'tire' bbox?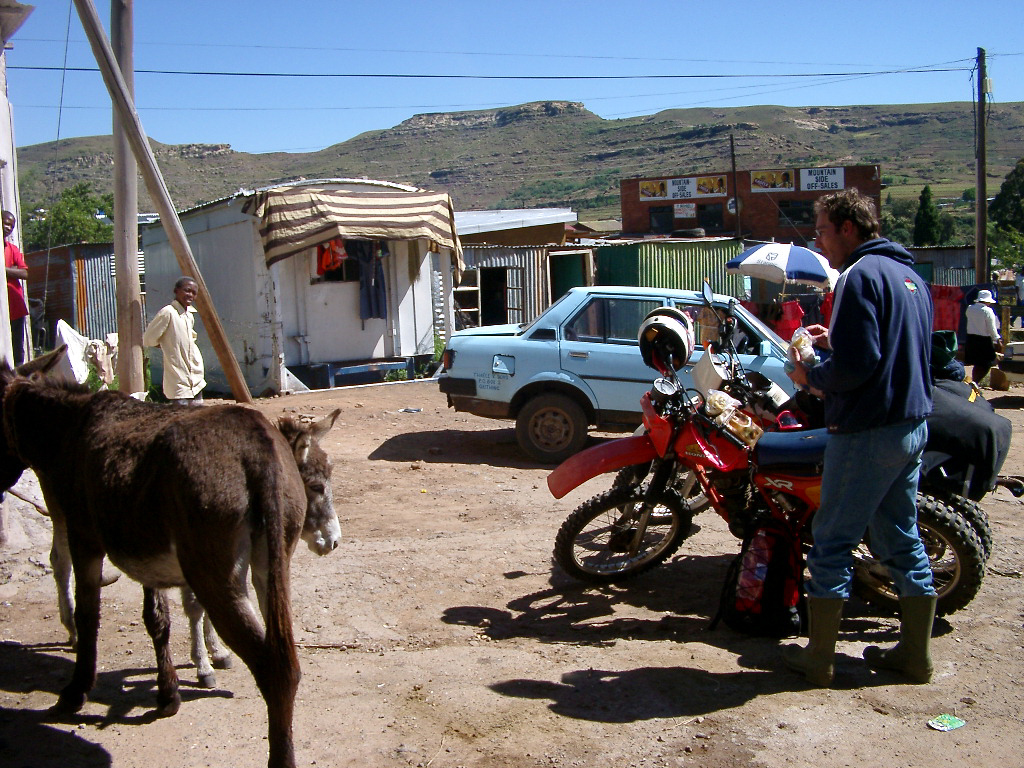
<box>551,464,696,592</box>
